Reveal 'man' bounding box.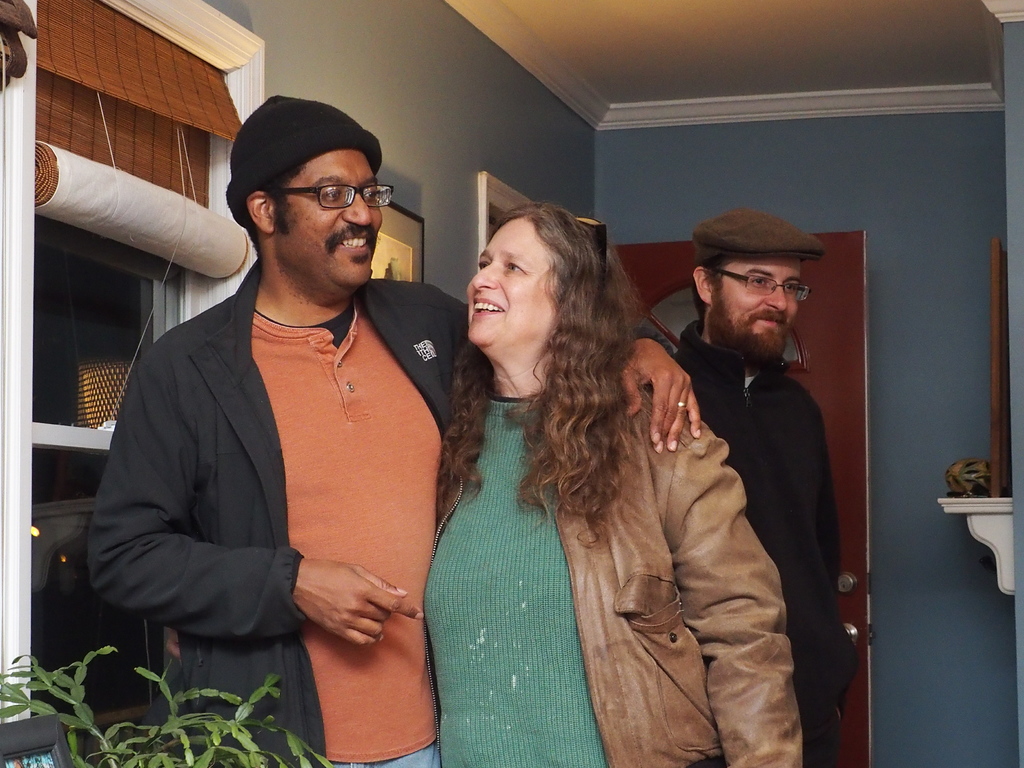
Revealed: (88,94,701,767).
